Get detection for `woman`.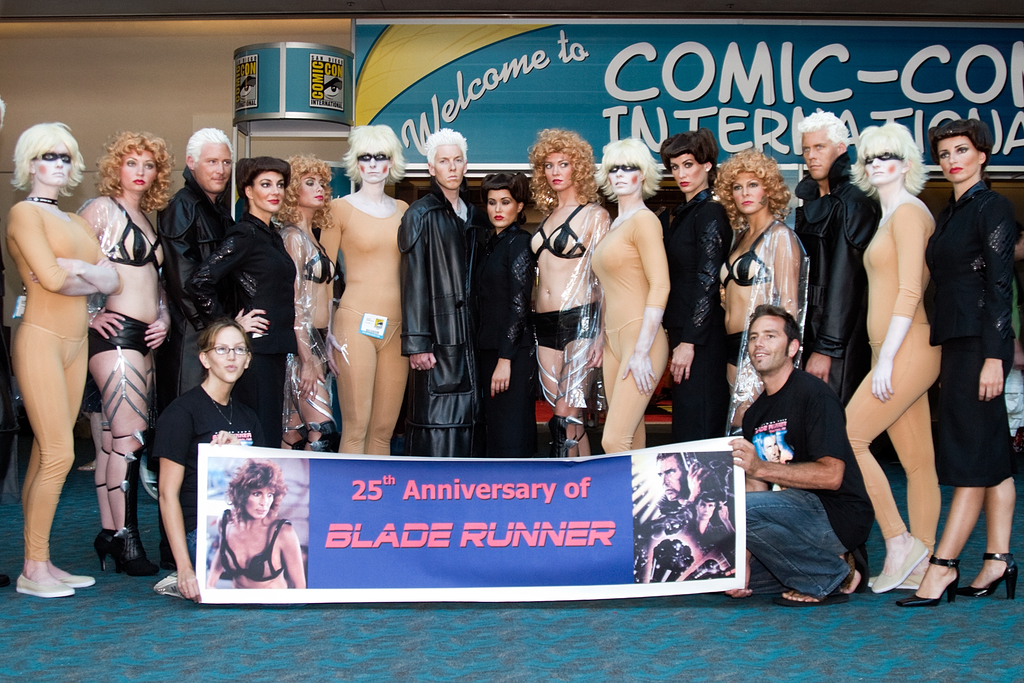
Detection: <bbox>708, 152, 812, 427</bbox>.
